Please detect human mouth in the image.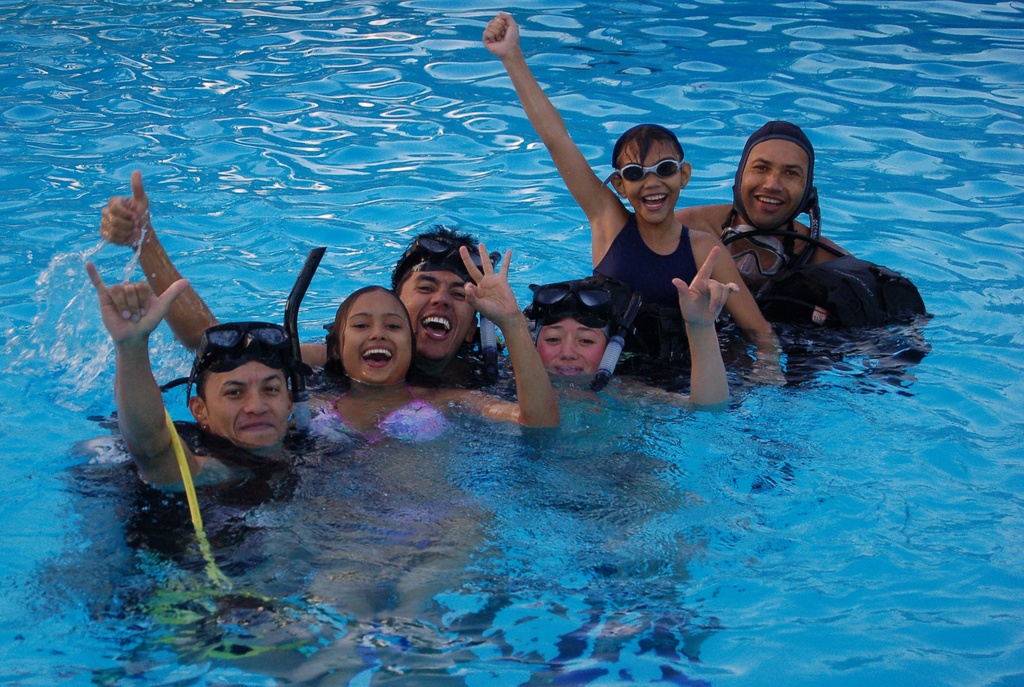
x1=750 y1=191 x2=787 y2=212.
